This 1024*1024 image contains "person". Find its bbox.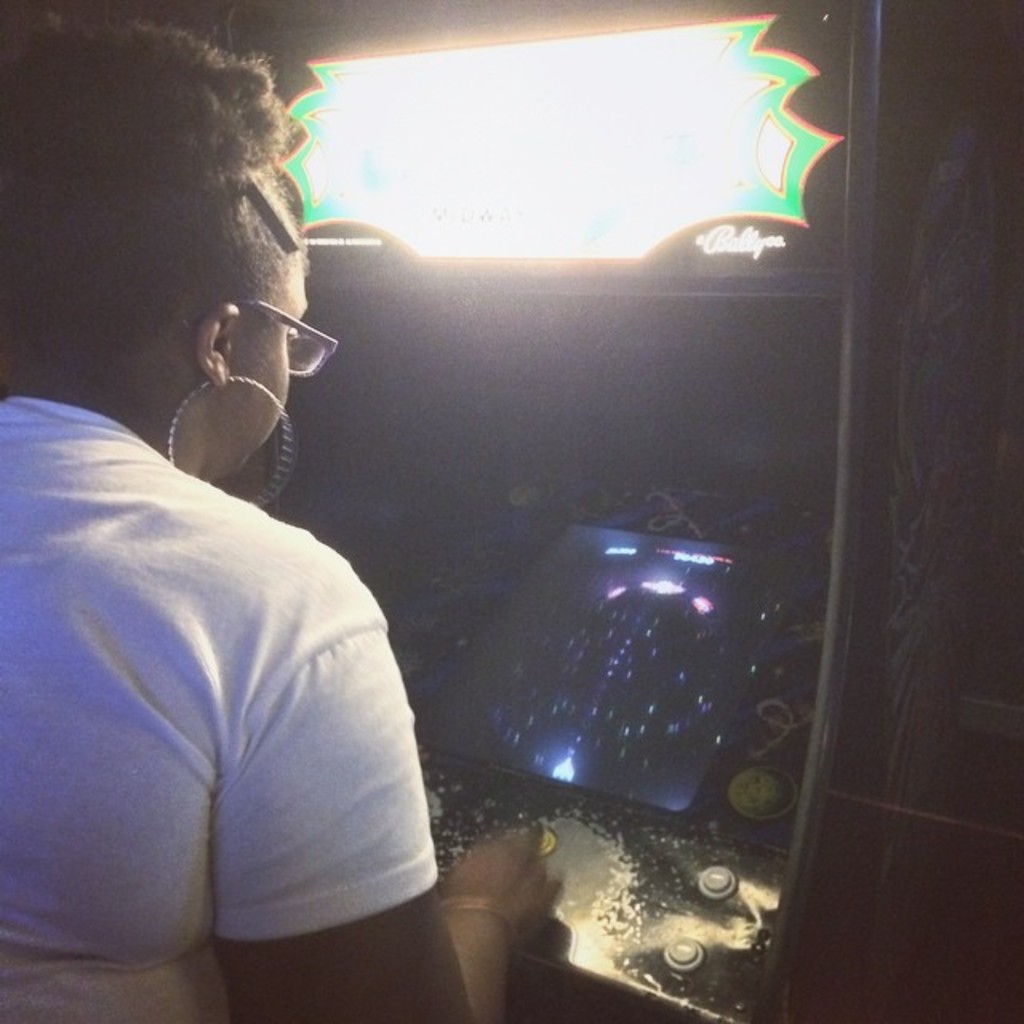
Rect(0, 11, 570, 1022).
